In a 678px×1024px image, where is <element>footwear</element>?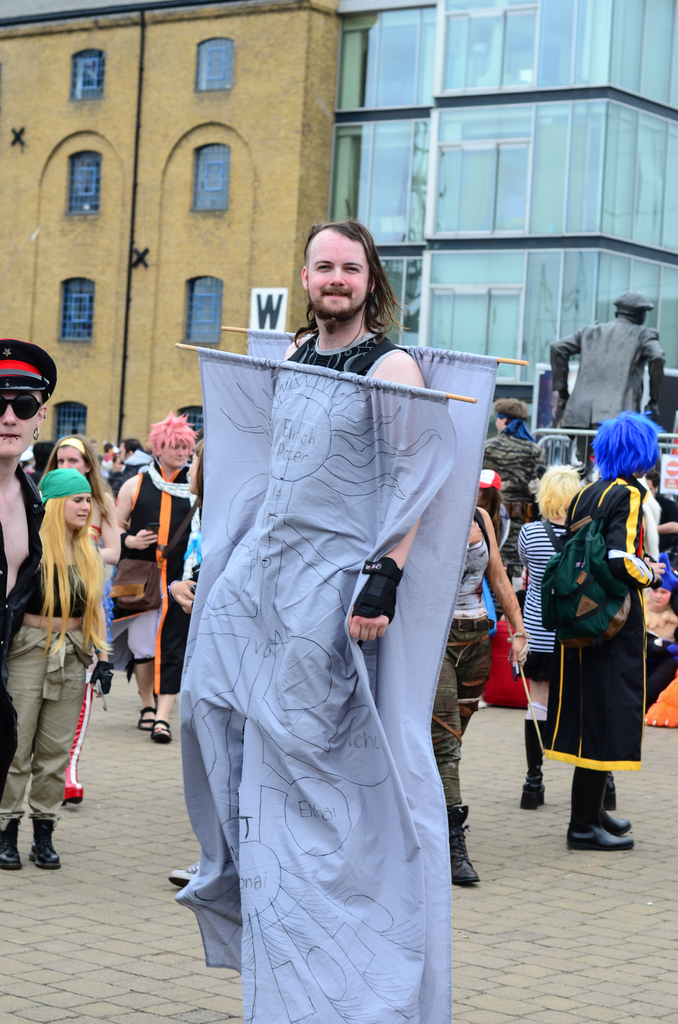
<region>449, 803, 480, 885</region>.
